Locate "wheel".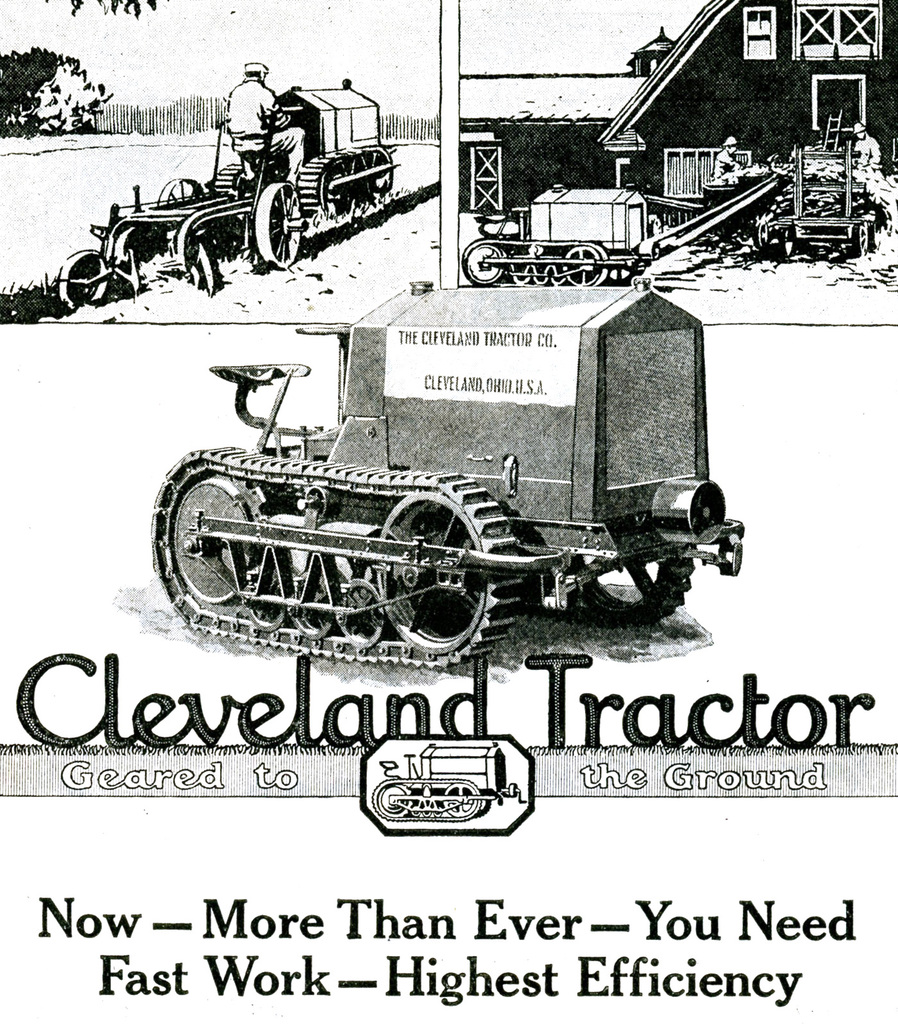
Bounding box: 322,160,348,213.
